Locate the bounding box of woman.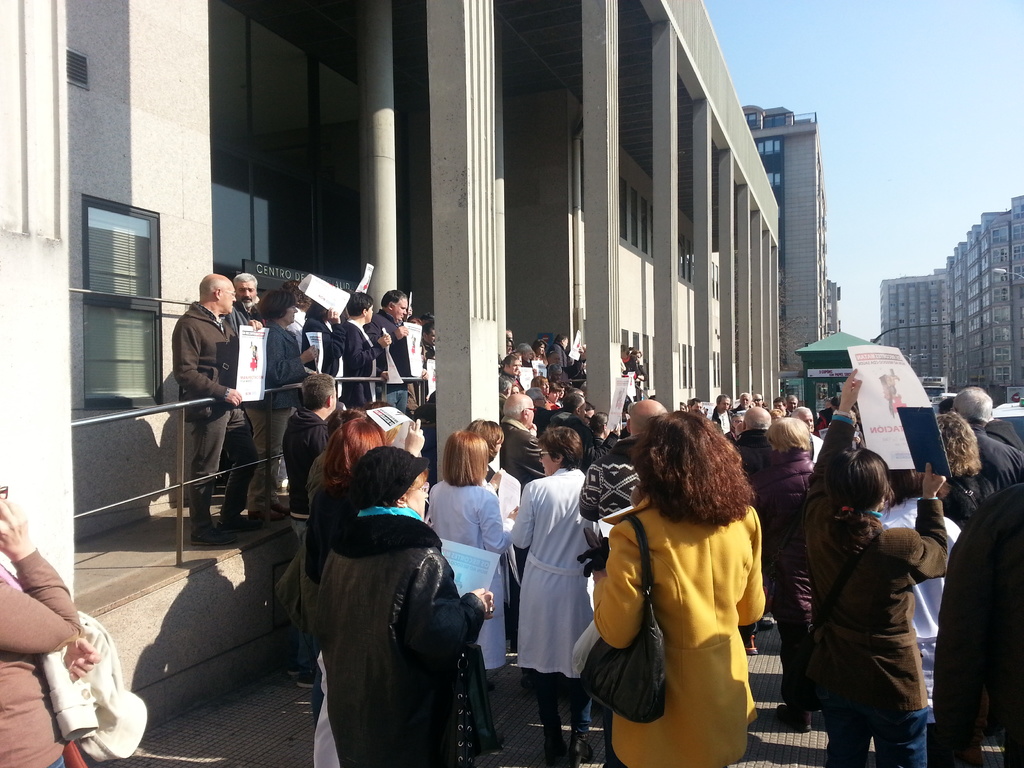
Bounding box: BBox(504, 424, 596, 749).
